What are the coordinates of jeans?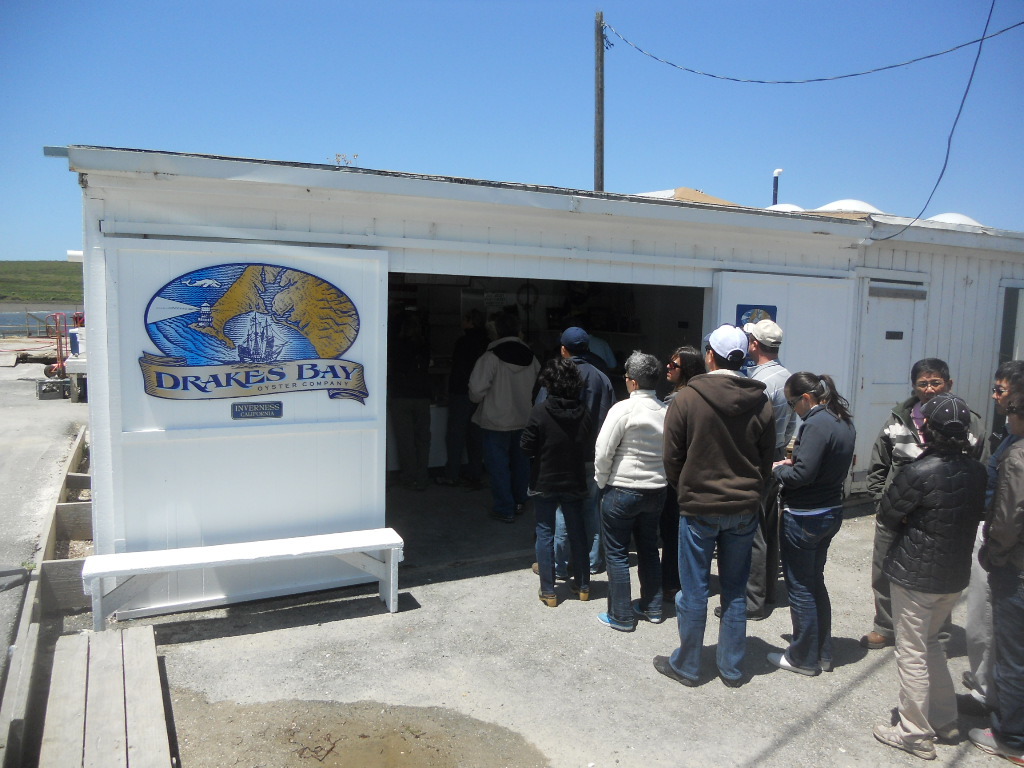
987,565,1023,745.
